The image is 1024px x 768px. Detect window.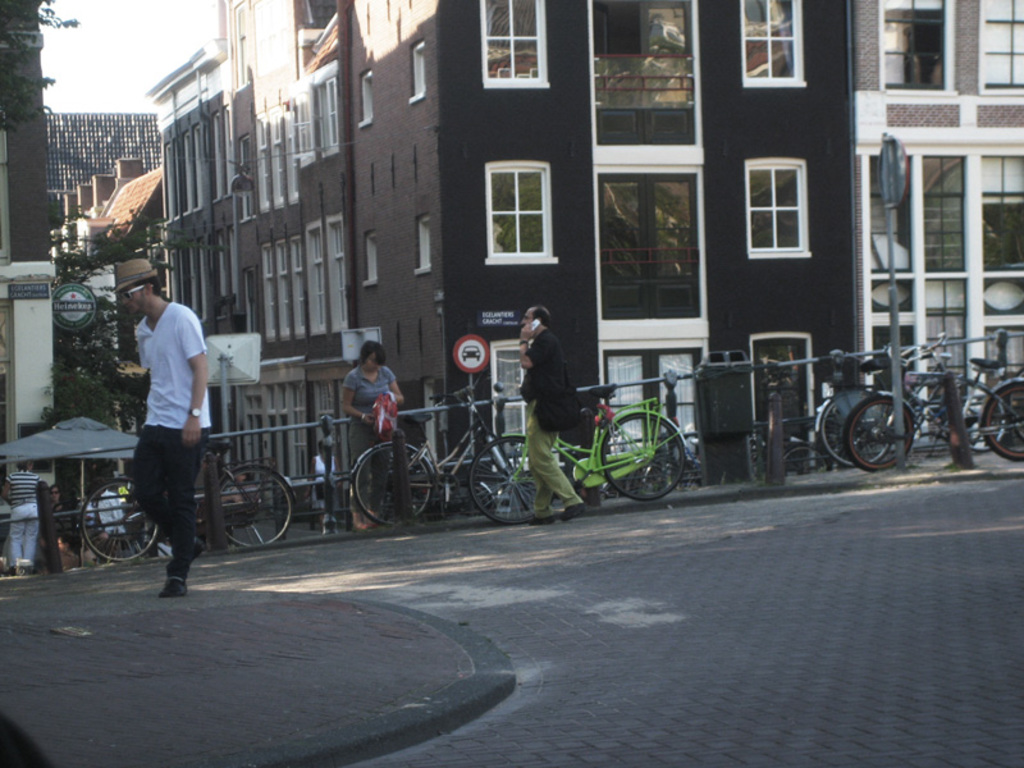
Detection: (x1=742, y1=0, x2=805, y2=87).
